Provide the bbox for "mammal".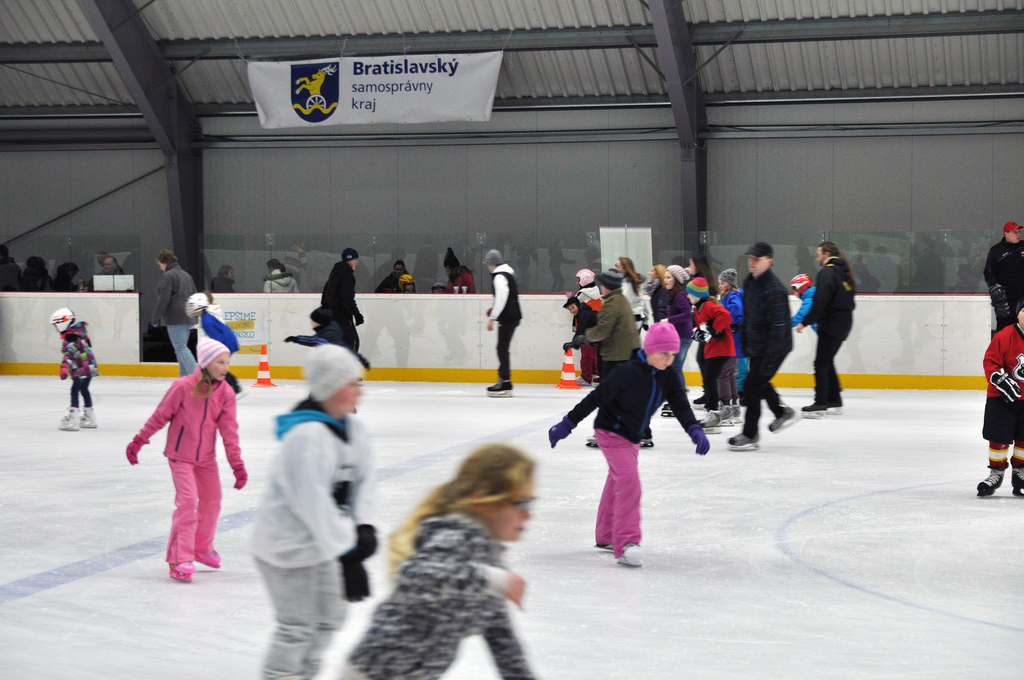
bbox=(327, 433, 541, 679).
